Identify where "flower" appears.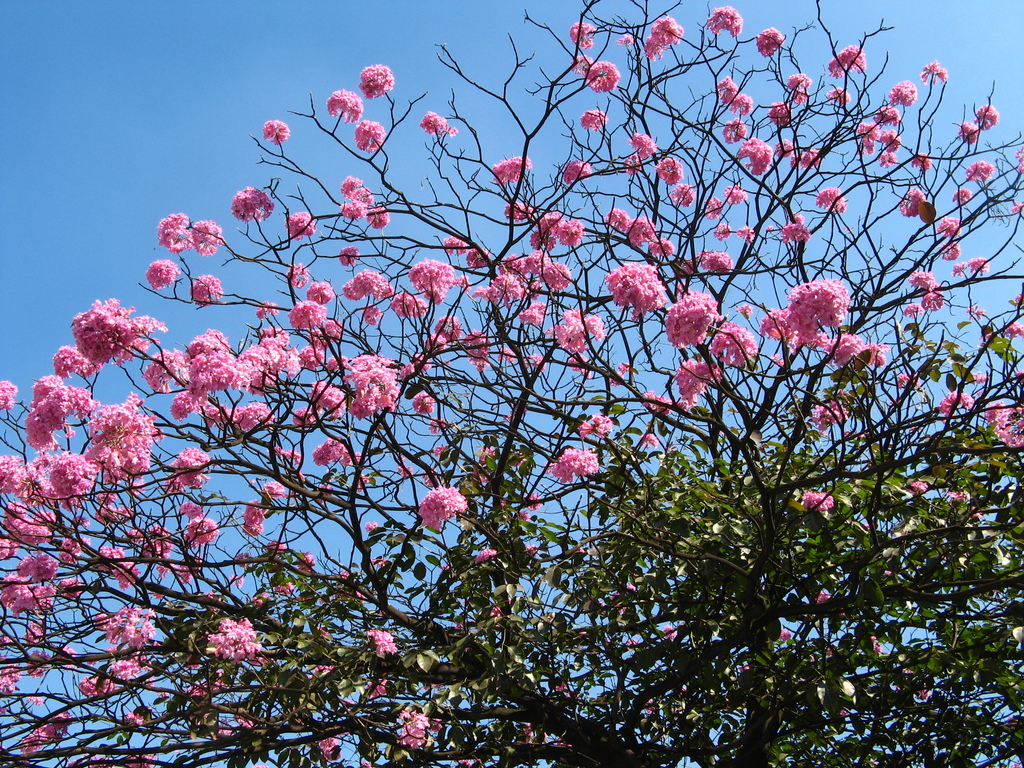
Appears at (671, 356, 722, 402).
